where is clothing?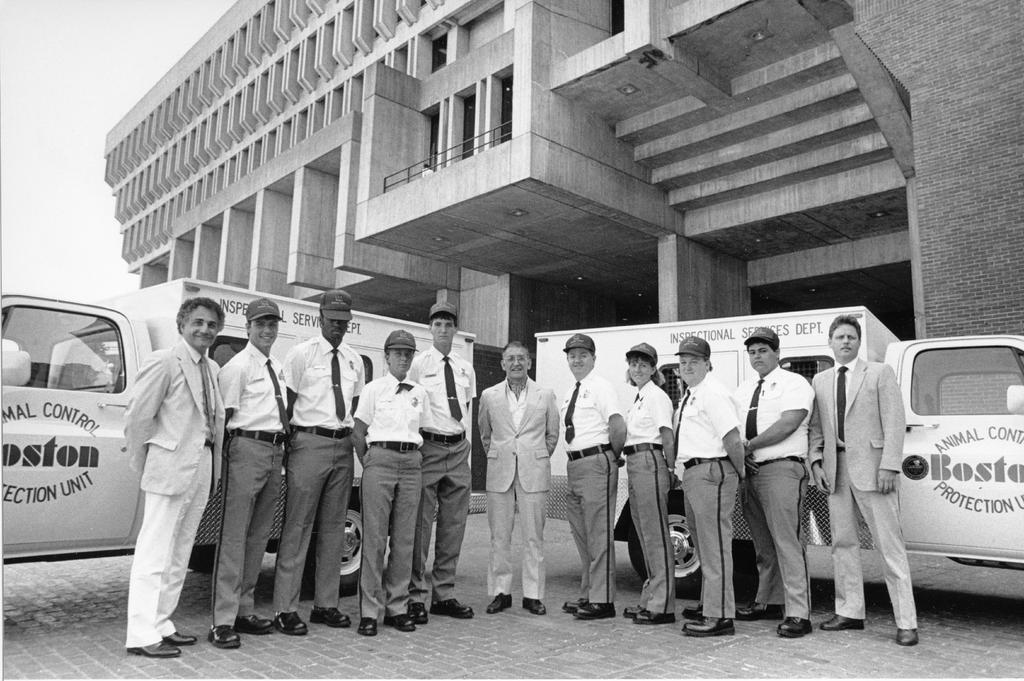
bbox(568, 368, 621, 604).
